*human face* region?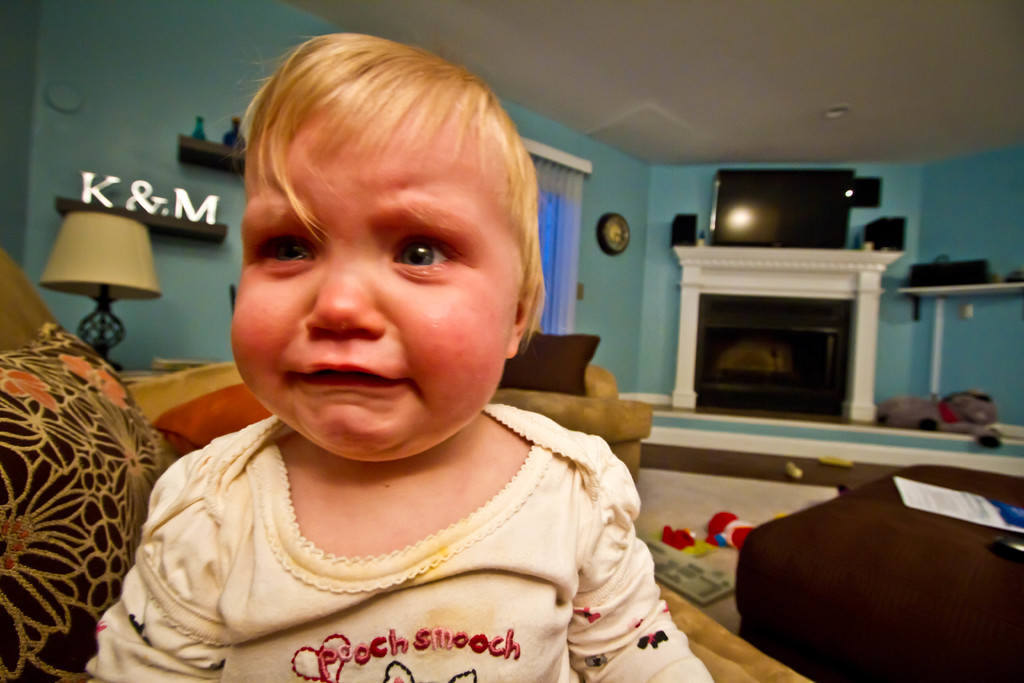
<region>227, 108, 526, 462</region>
